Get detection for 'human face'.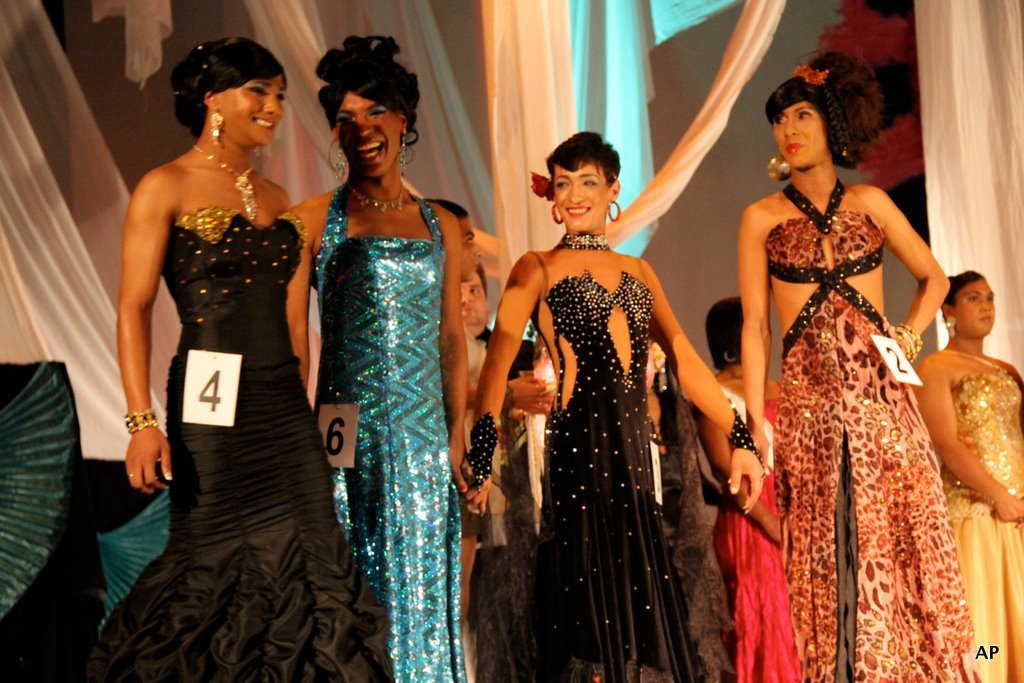
Detection: bbox=(326, 86, 404, 179).
